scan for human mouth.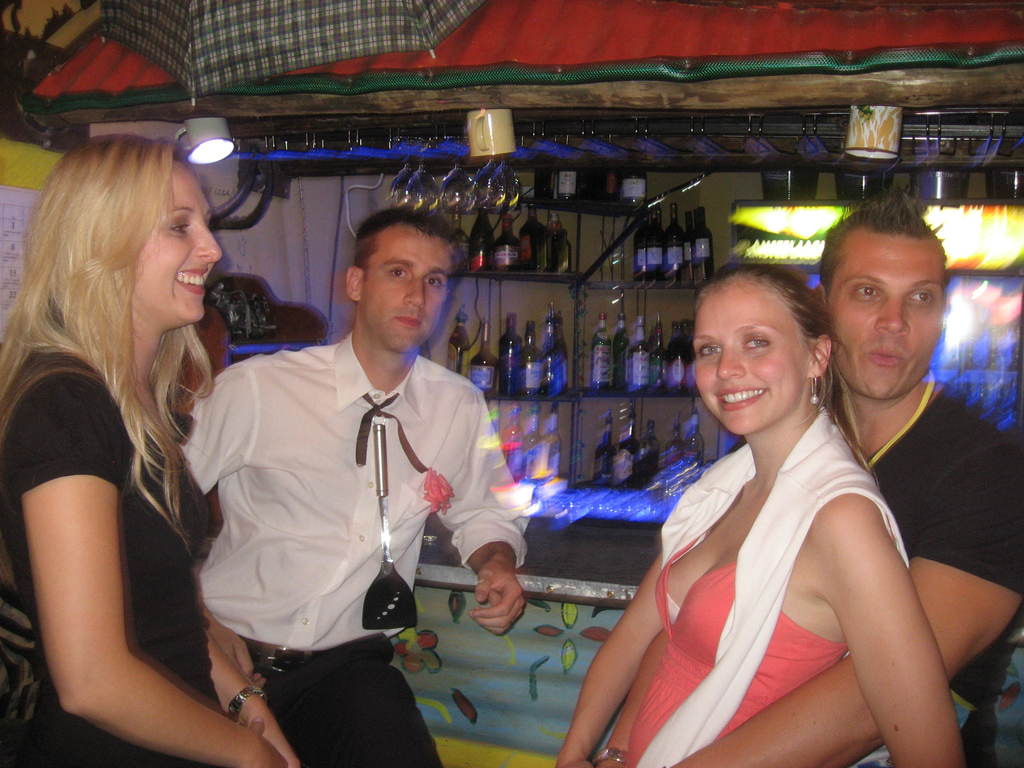
Scan result: 174,267,207,295.
